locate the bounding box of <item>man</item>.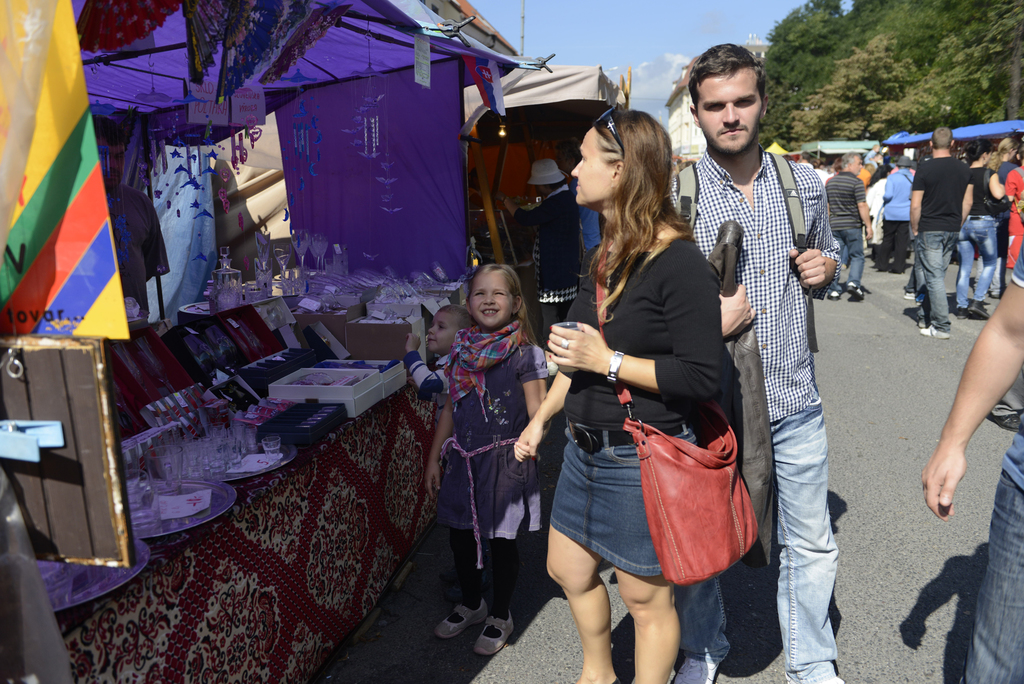
Bounding box: l=907, t=131, r=1000, b=336.
